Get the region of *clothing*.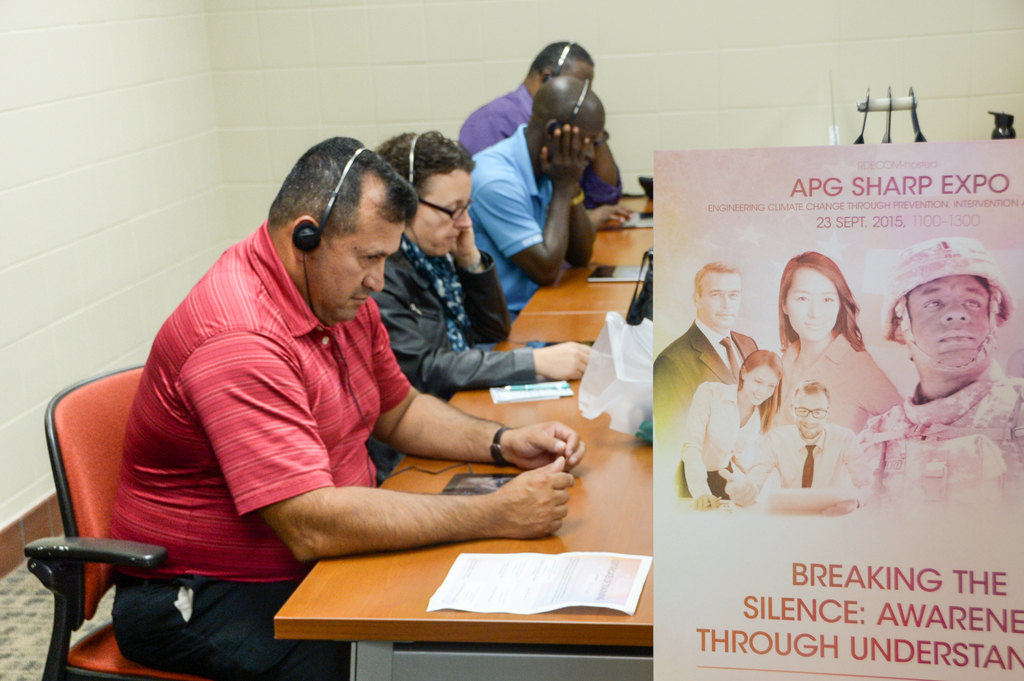
[left=650, top=324, right=763, bottom=444].
